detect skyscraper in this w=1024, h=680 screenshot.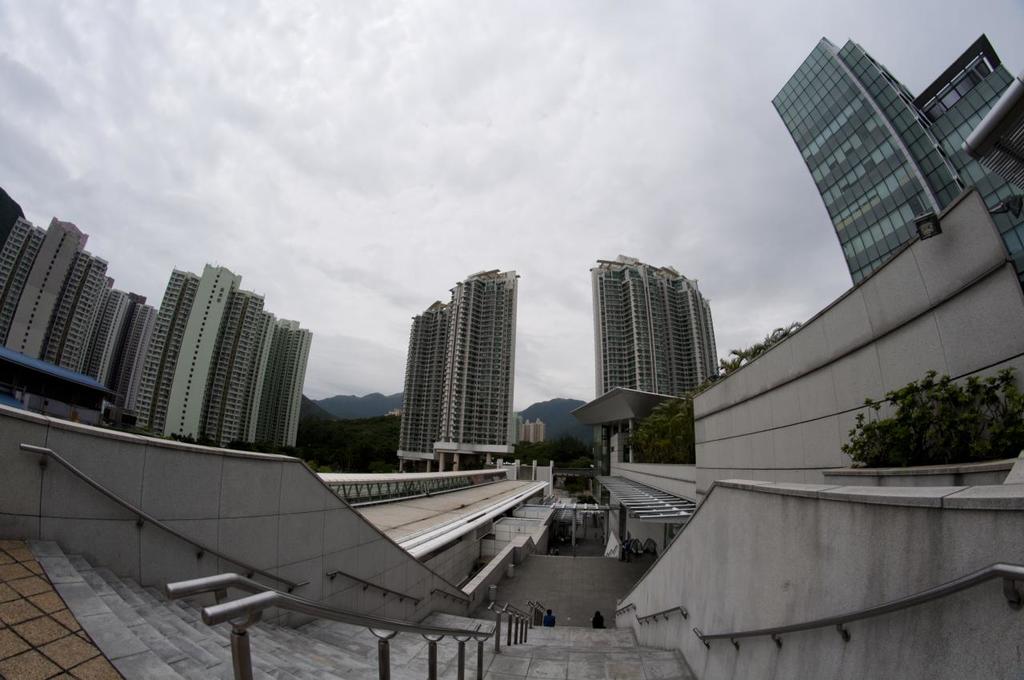
Detection: 756 30 1023 308.
